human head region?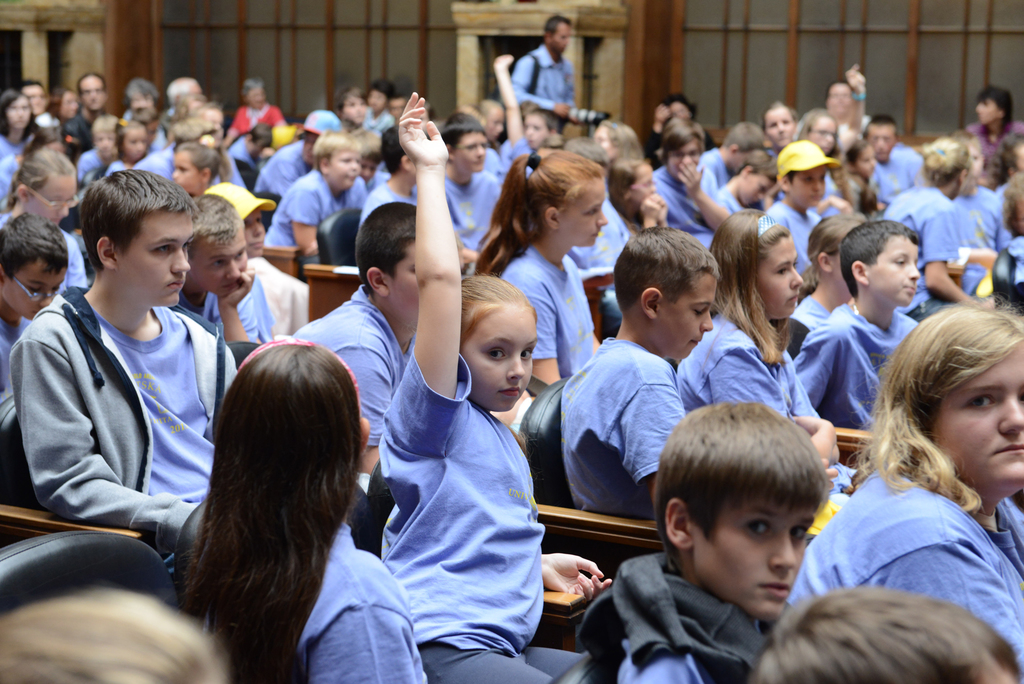
x1=753 y1=587 x2=1023 y2=683
